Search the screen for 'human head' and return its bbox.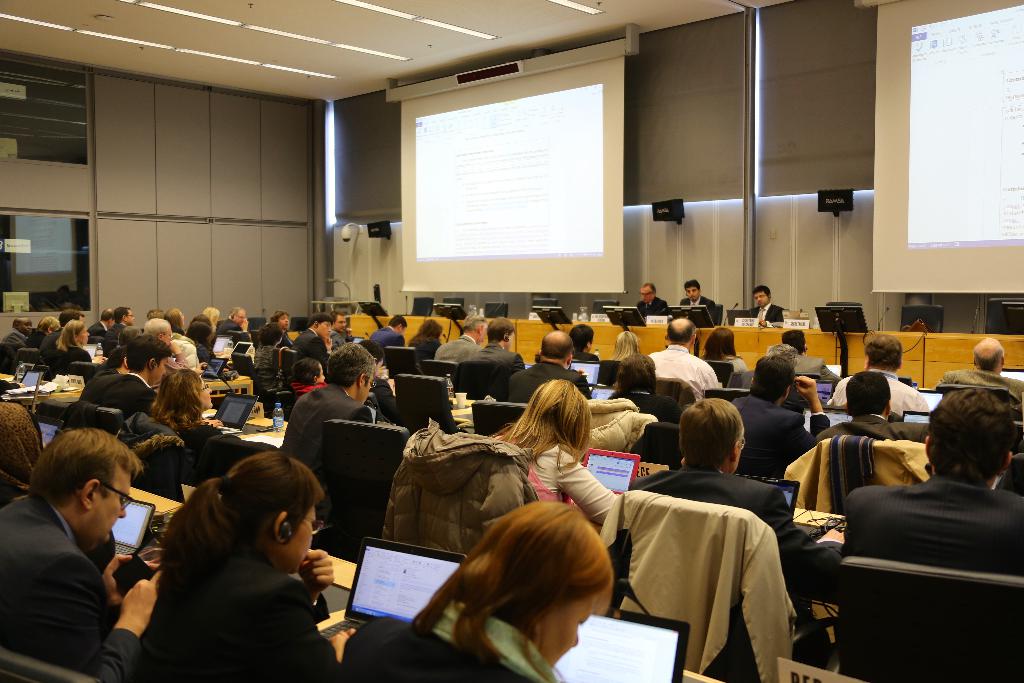
Found: {"left": 686, "top": 278, "right": 701, "bottom": 303}.
